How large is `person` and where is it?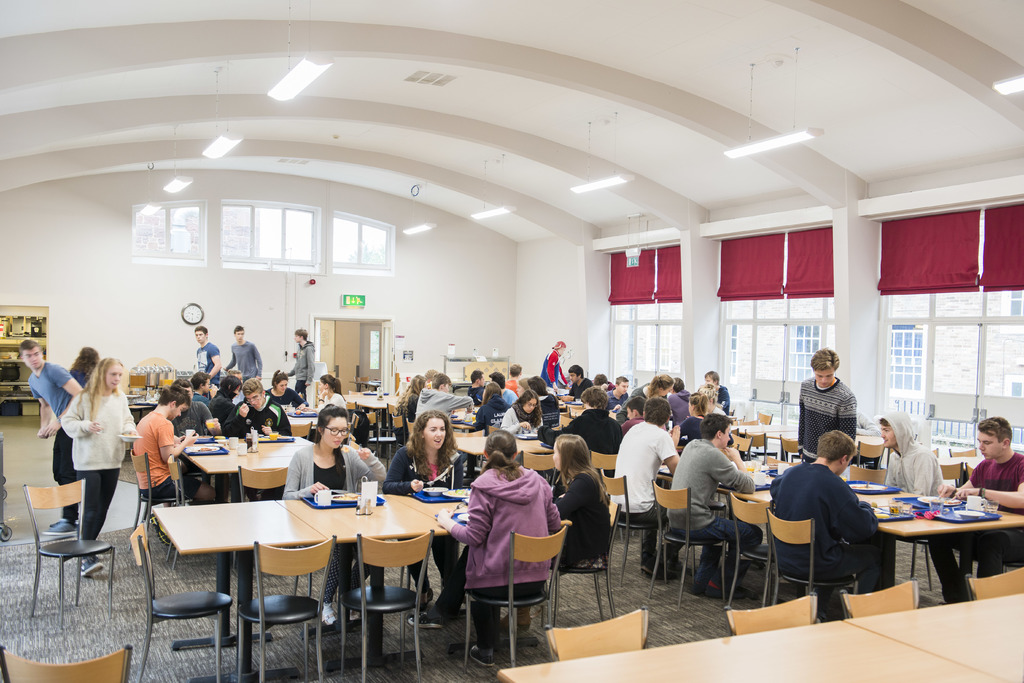
Bounding box: 556, 422, 611, 570.
